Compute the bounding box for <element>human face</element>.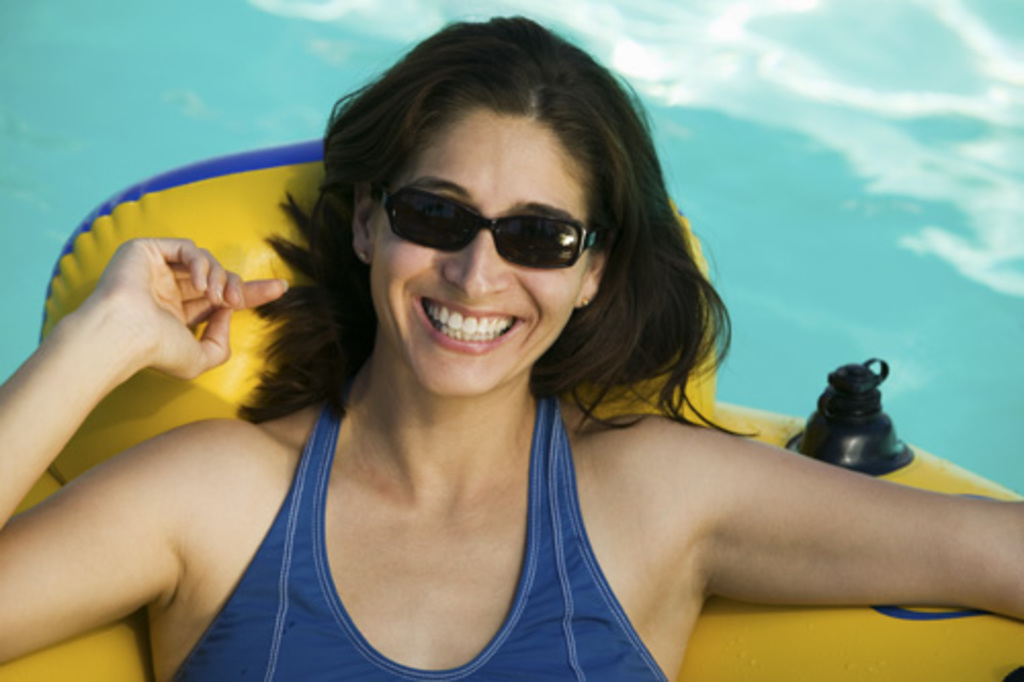
[x1=367, y1=115, x2=590, y2=397].
